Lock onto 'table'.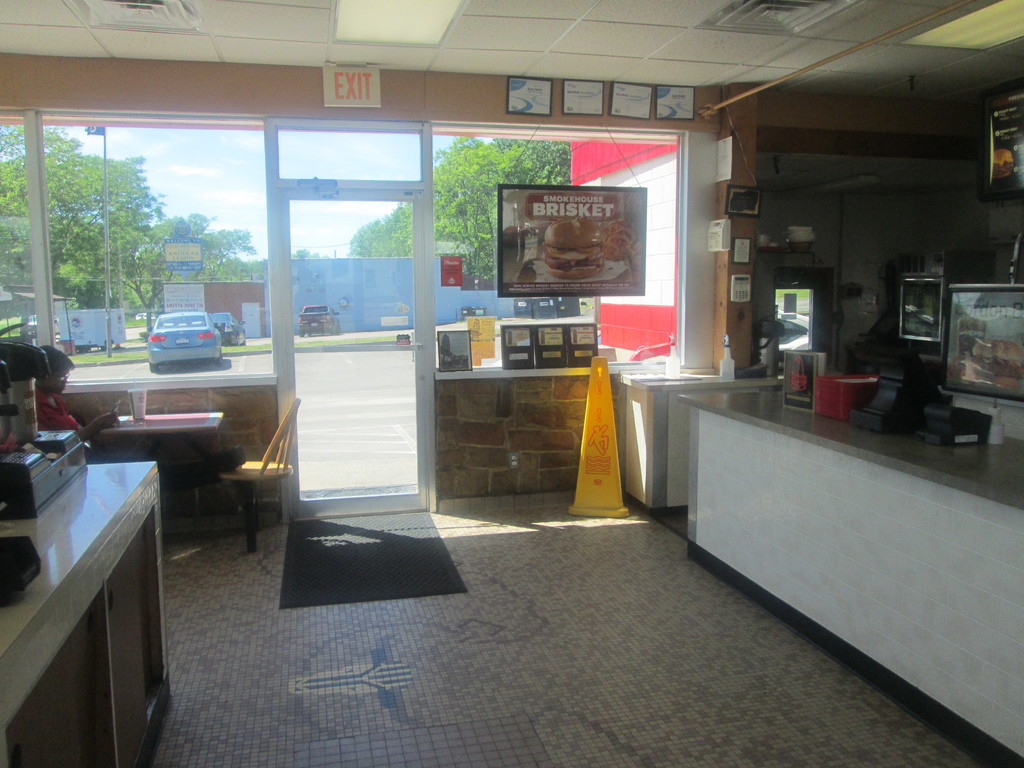
Locked: (678,387,1023,767).
